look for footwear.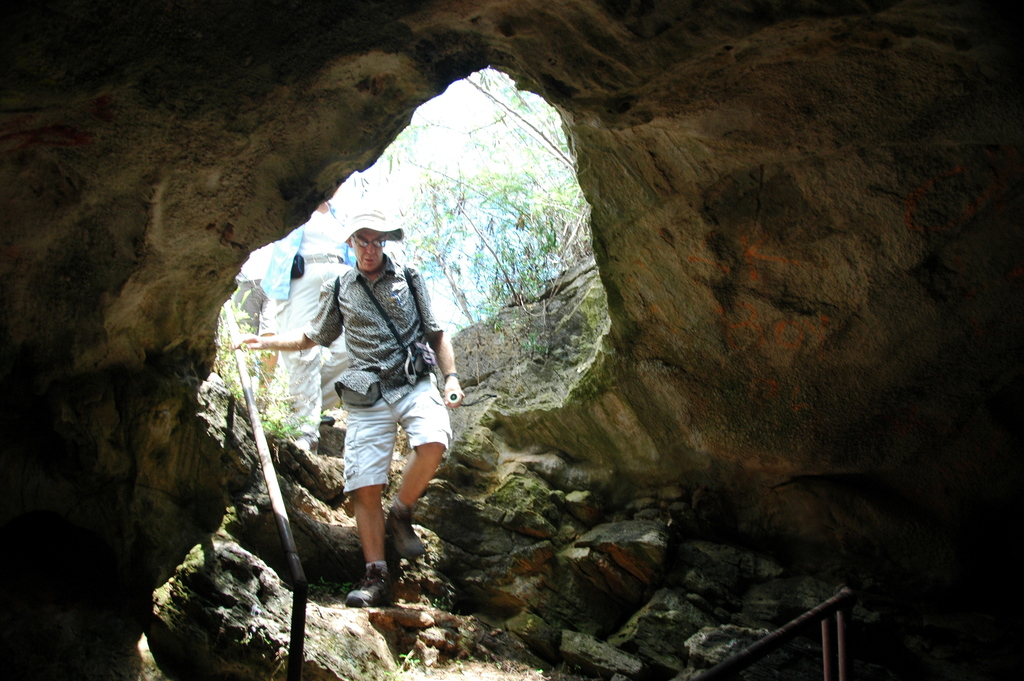
Found: pyautogui.locateOnScreen(348, 559, 400, 609).
